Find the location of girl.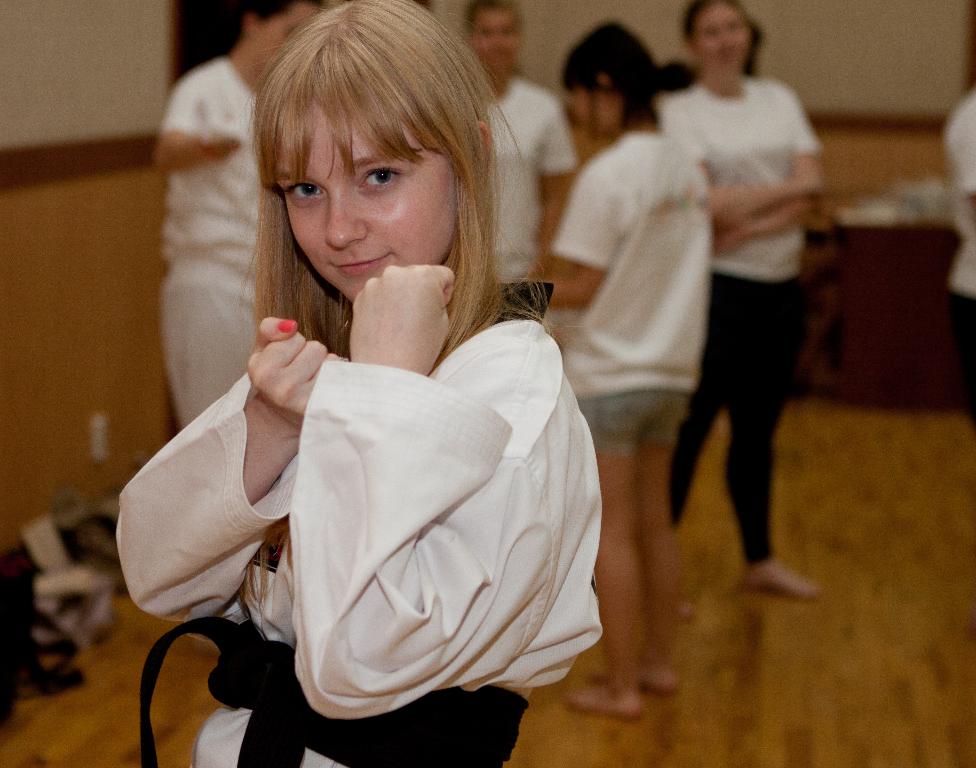
Location: [left=457, top=0, right=573, bottom=290].
